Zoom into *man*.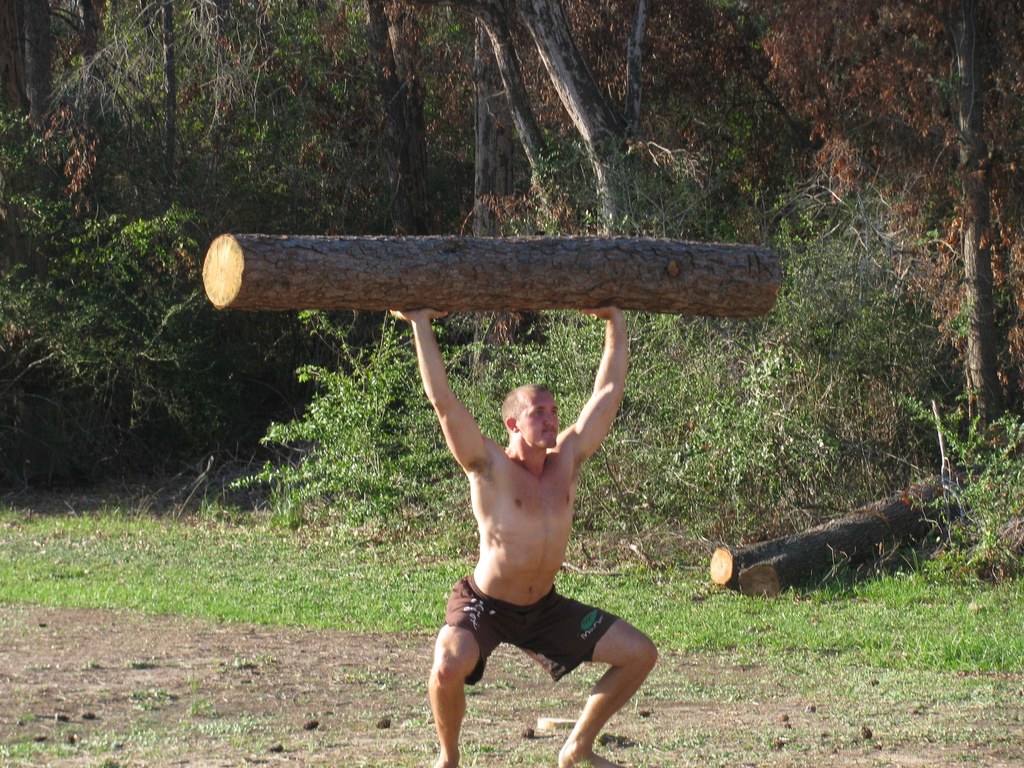
Zoom target: {"x1": 387, "y1": 319, "x2": 665, "y2": 765}.
